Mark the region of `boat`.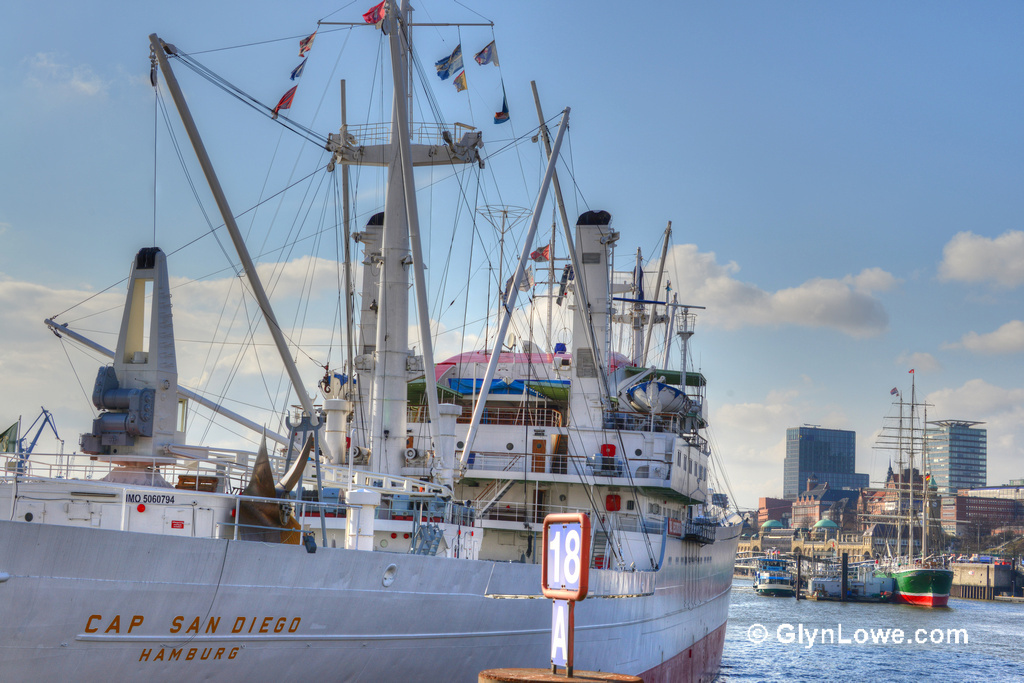
Region: locate(871, 394, 968, 620).
